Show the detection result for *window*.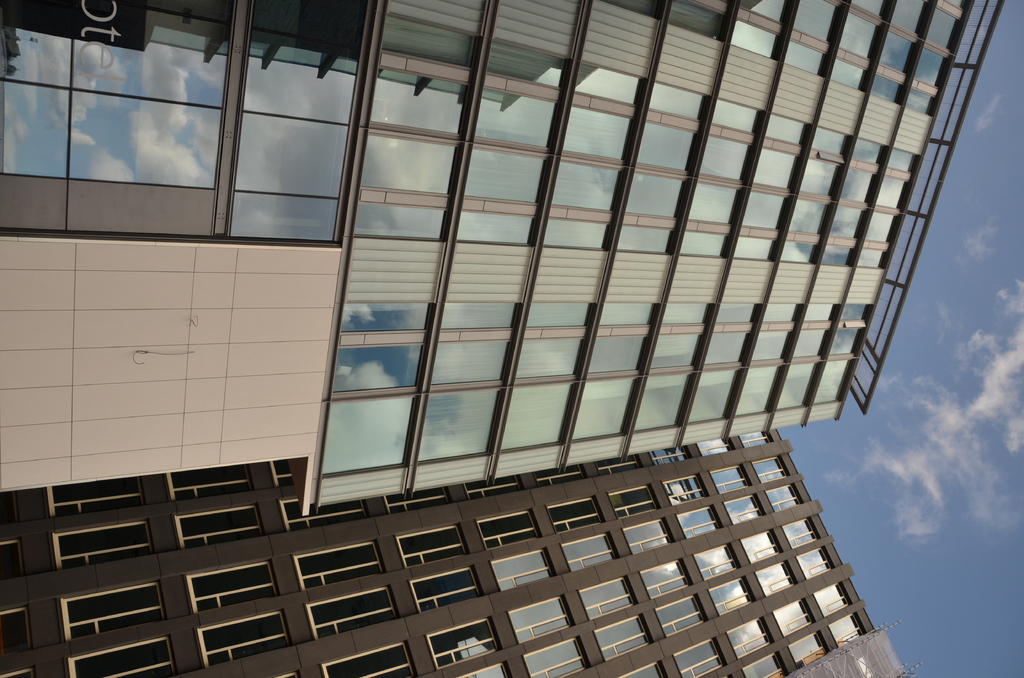
780, 133, 853, 262.
